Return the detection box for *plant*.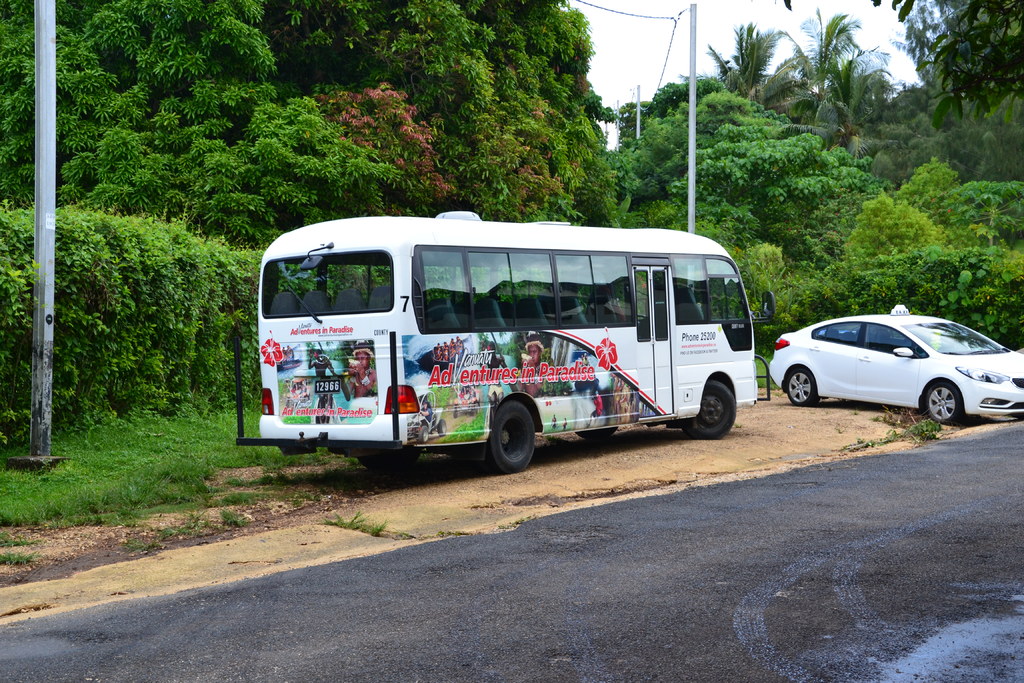
[left=421, top=452, right=430, bottom=466].
